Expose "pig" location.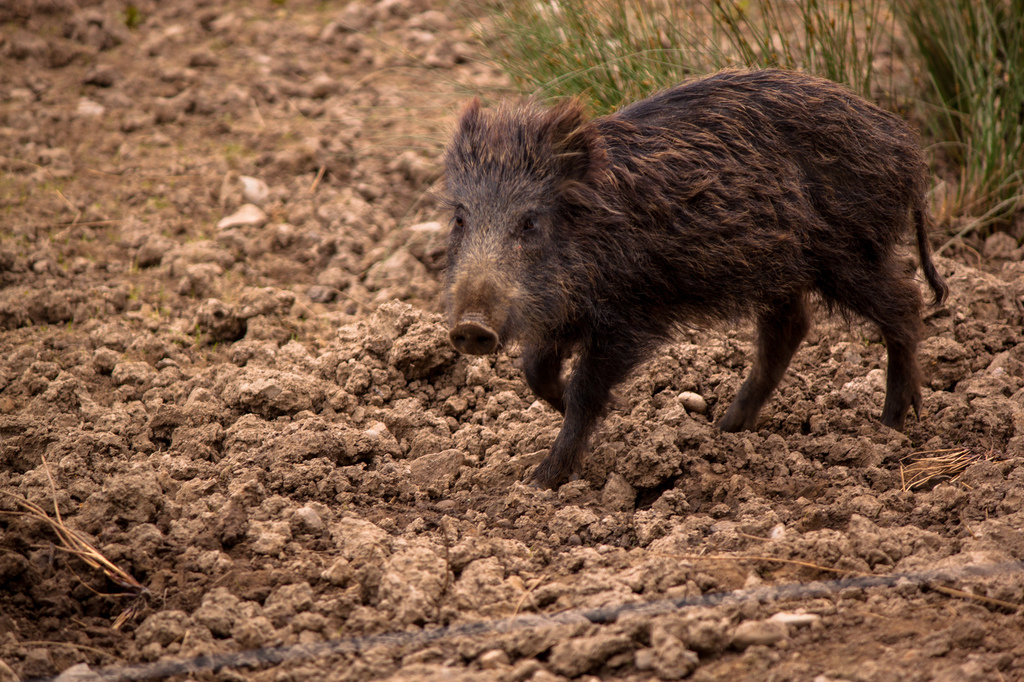
Exposed at BBox(425, 63, 950, 495).
